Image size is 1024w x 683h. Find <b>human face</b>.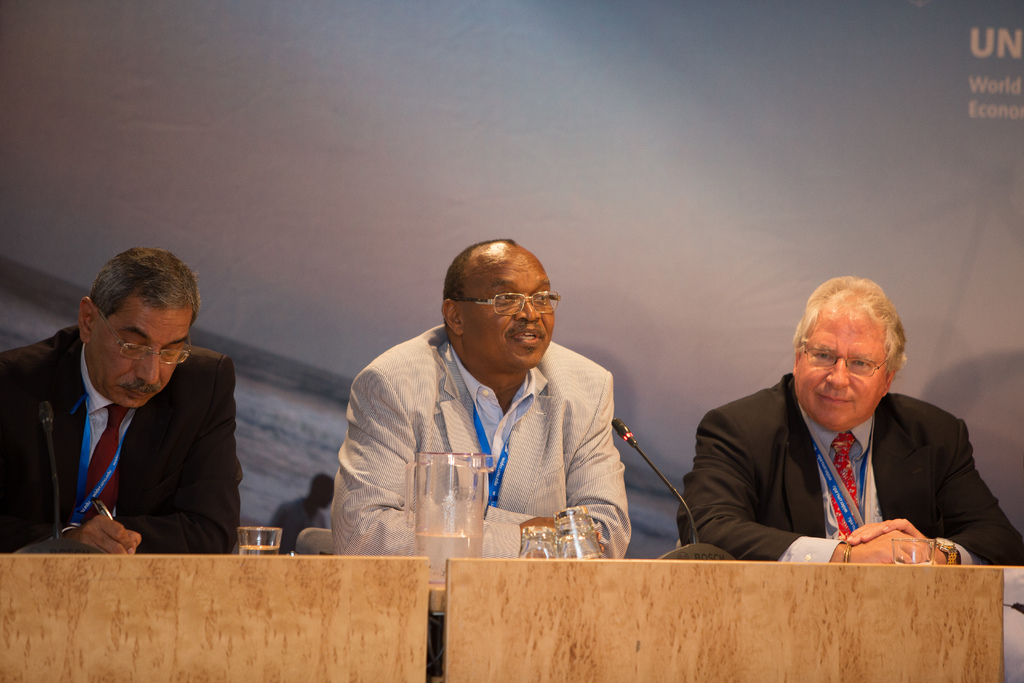
crop(464, 261, 557, 367).
